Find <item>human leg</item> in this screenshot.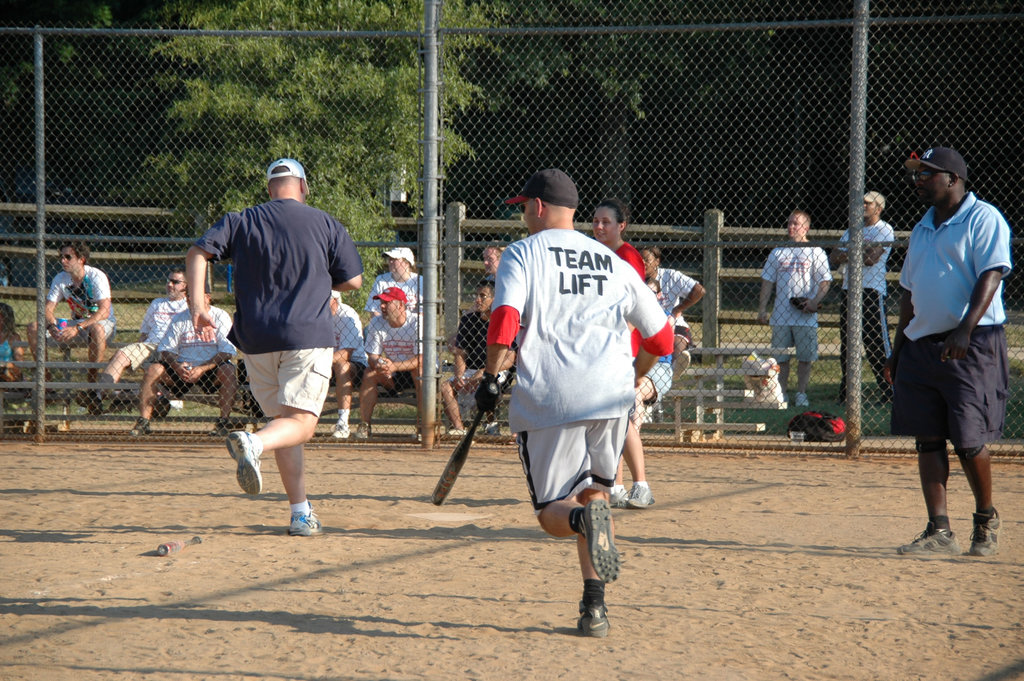
The bounding box for <item>human leg</item> is (left=82, top=315, right=118, bottom=376).
